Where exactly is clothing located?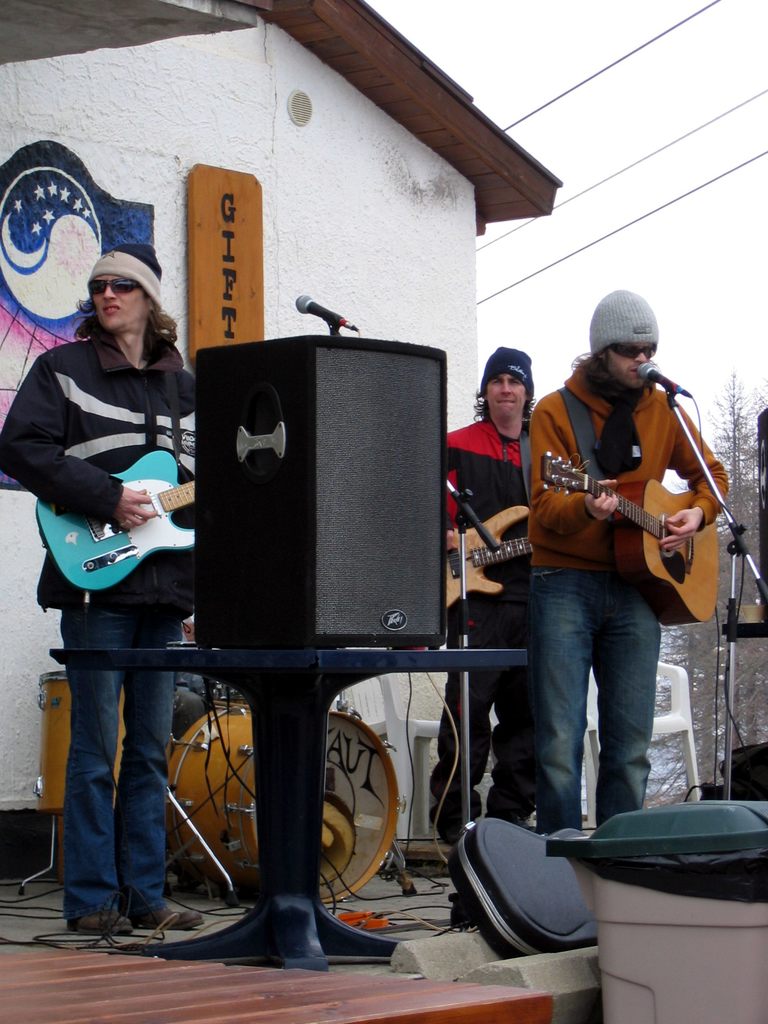
Its bounding box is [429,420,539,831].
